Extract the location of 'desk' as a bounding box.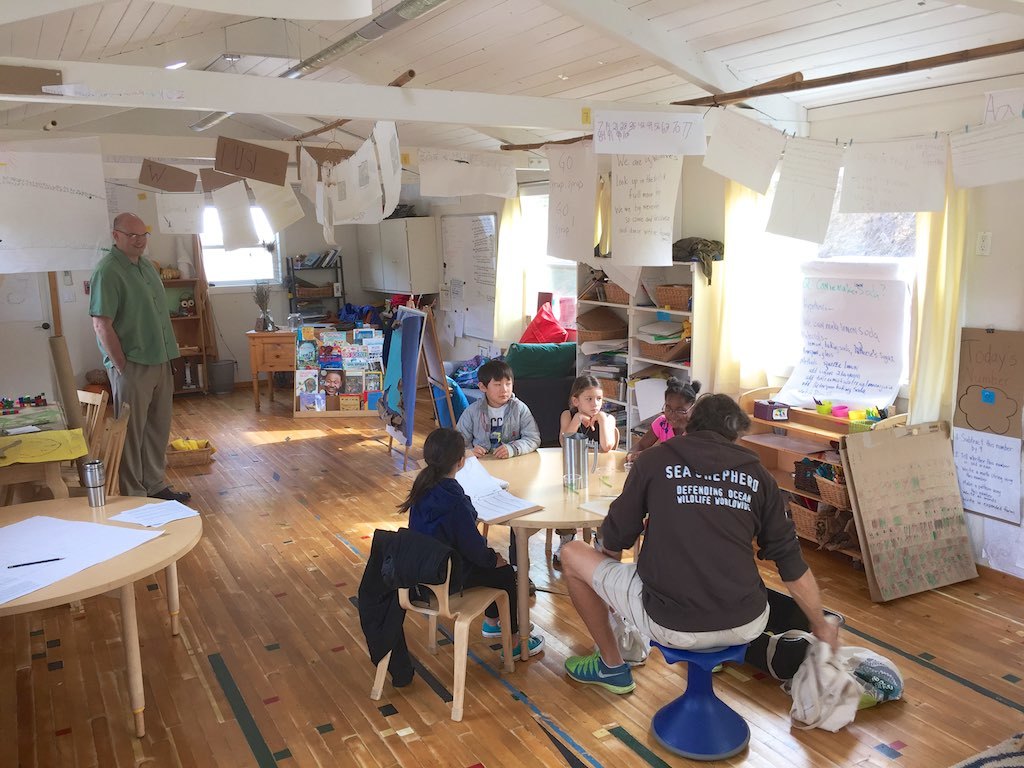
245 322 346 407.
